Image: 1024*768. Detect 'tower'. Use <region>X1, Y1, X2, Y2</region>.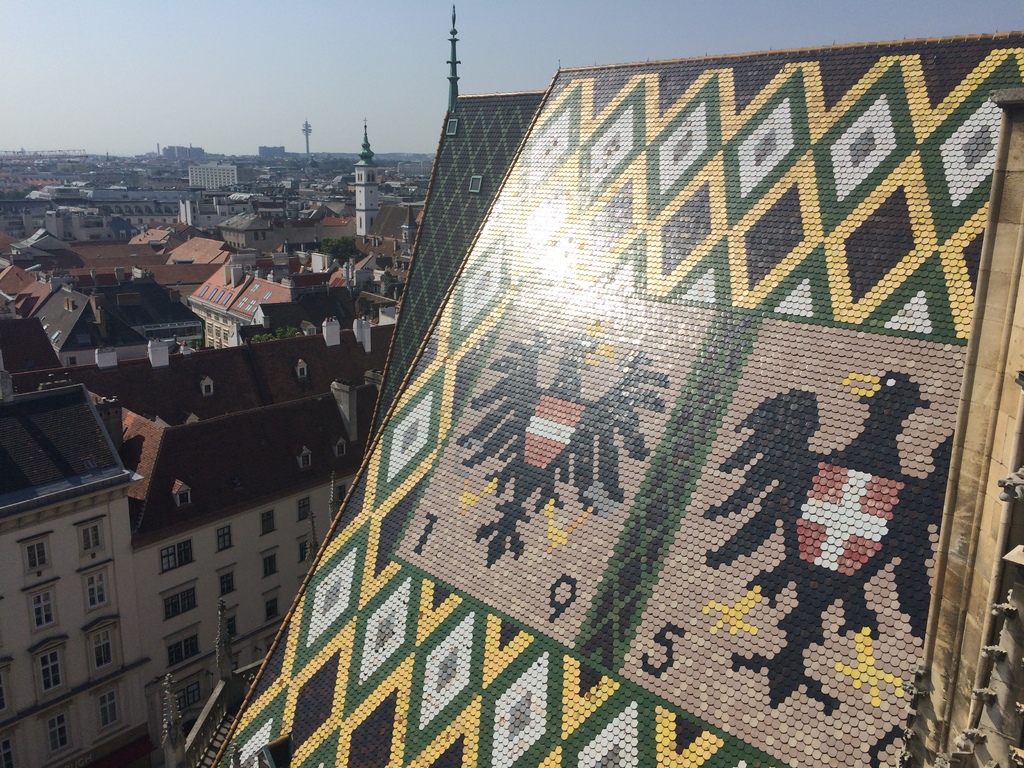
<region>442, 11, 478, 131</region>.
